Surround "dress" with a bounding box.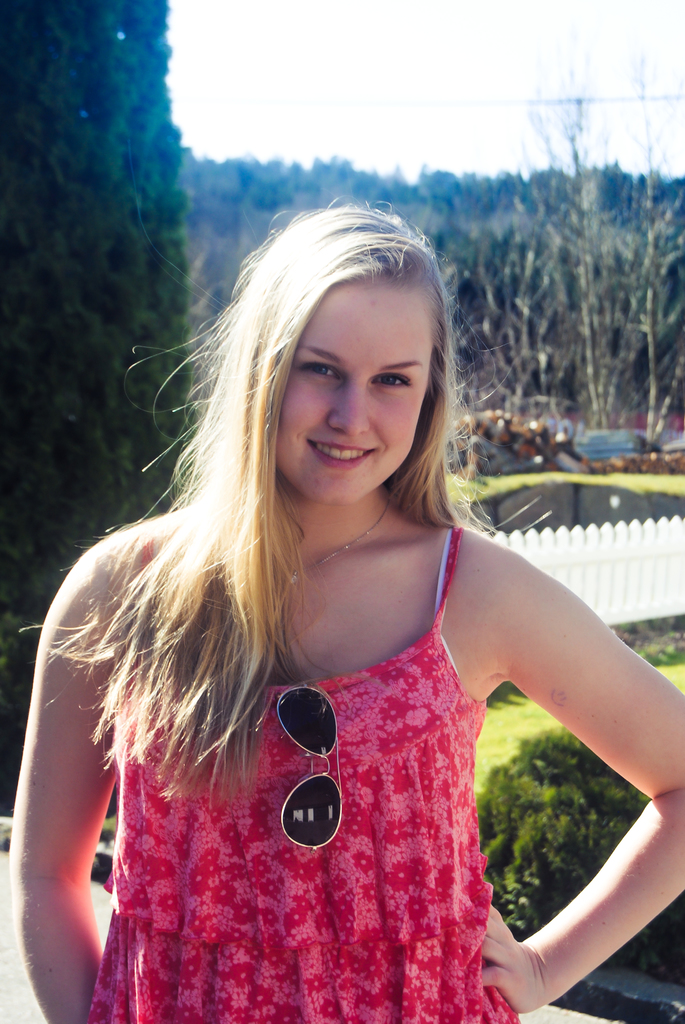
[x1=81, y1=528, x2=524, y2=1023].
